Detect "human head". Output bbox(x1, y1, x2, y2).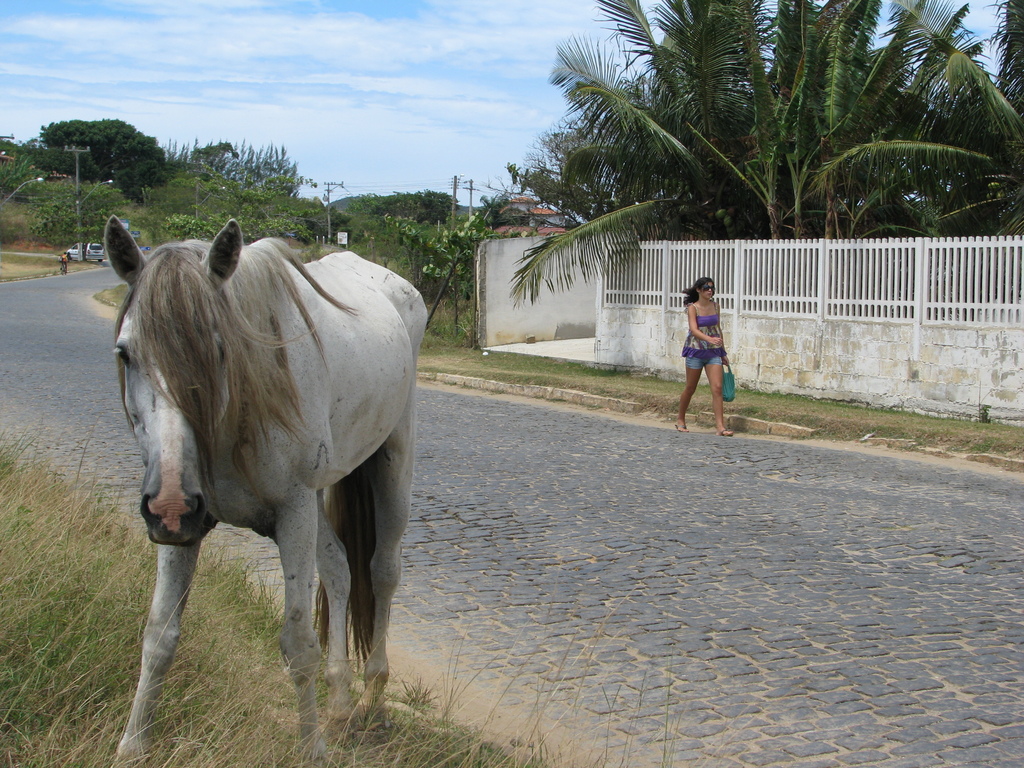
bbox(690, 274, 717, 299).
